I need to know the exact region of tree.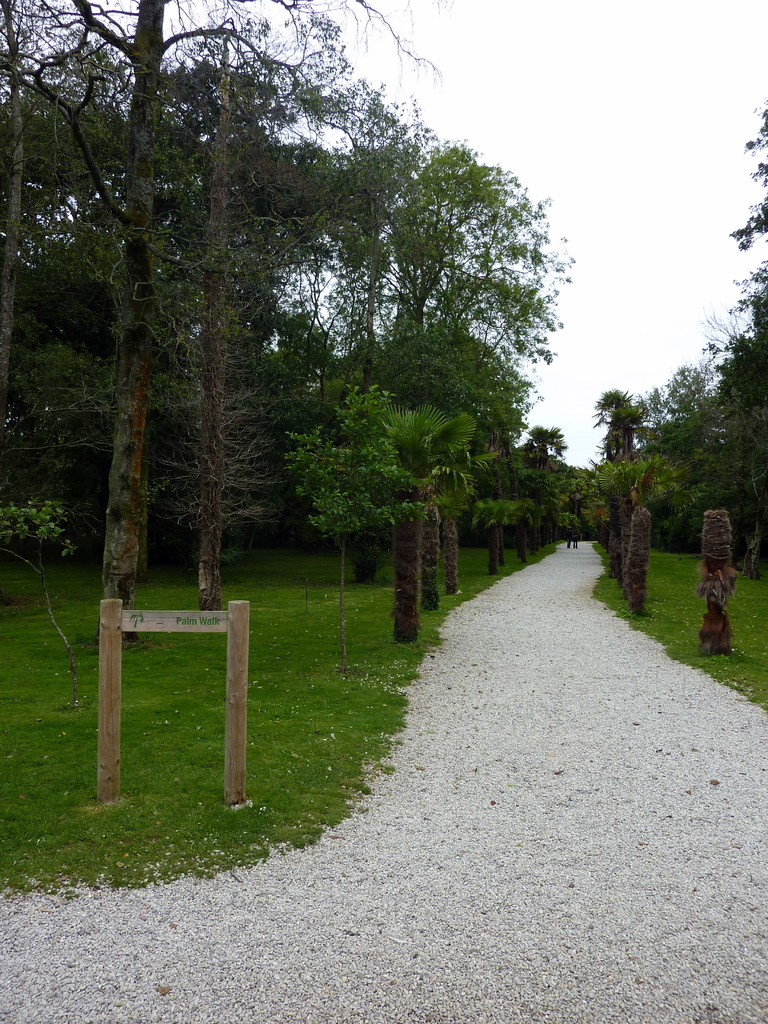
Region: {"x1": 519, "y1": 418, "x2": 573, "y2": 540}.
